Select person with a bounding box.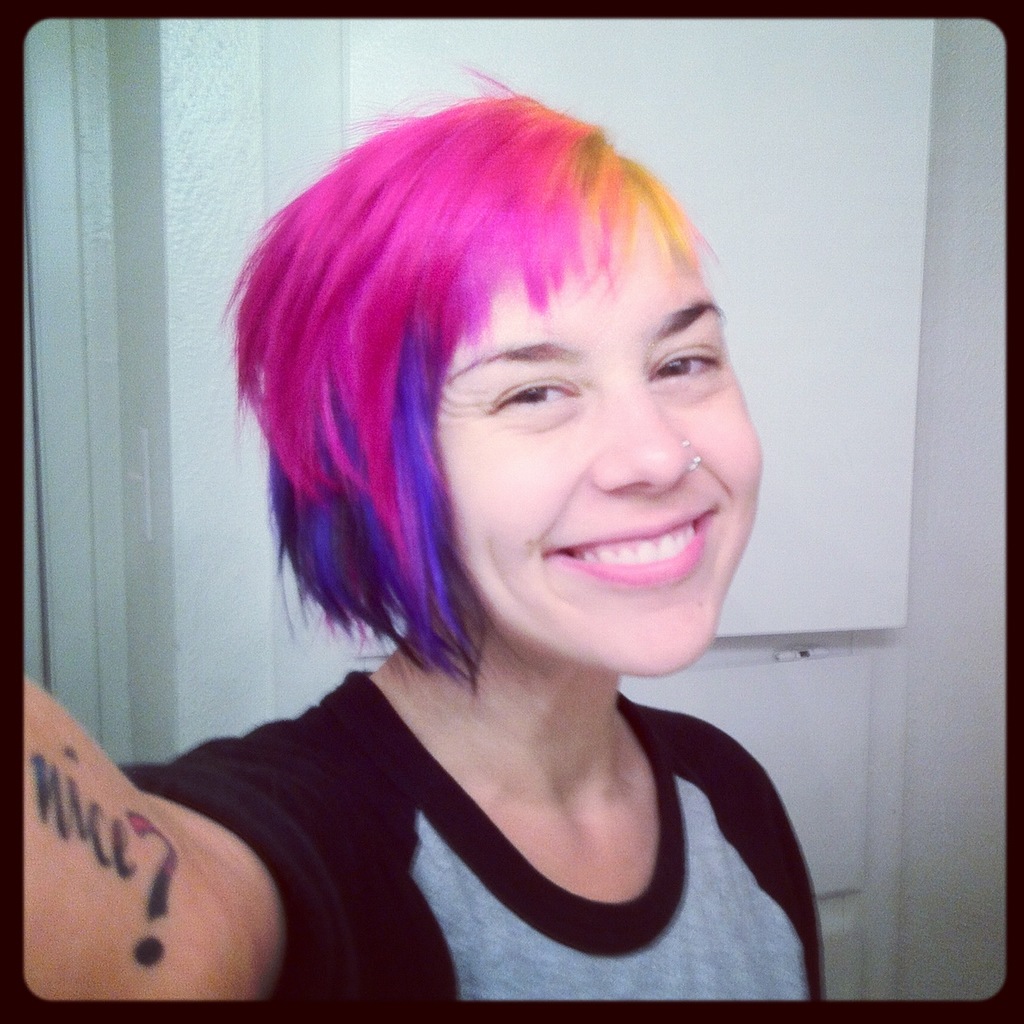
67/89/882/1003.
